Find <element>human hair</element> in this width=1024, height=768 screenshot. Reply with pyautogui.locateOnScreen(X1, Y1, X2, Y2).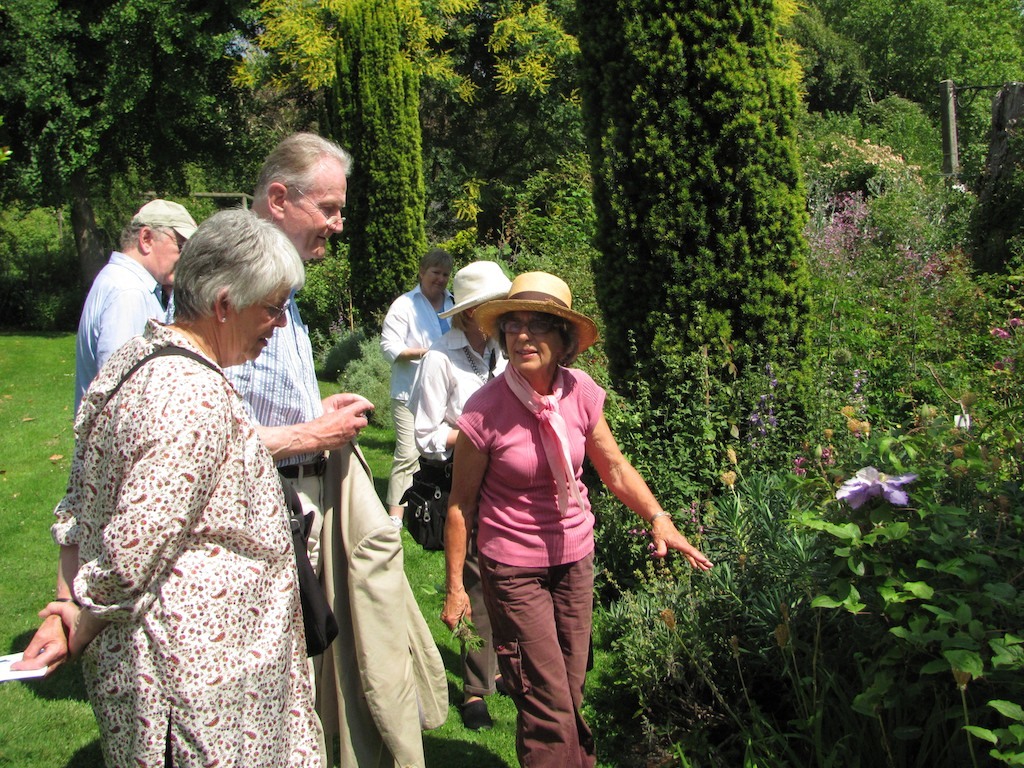
pyautogui.locateOnScreen(422, 247, 457, 275).
